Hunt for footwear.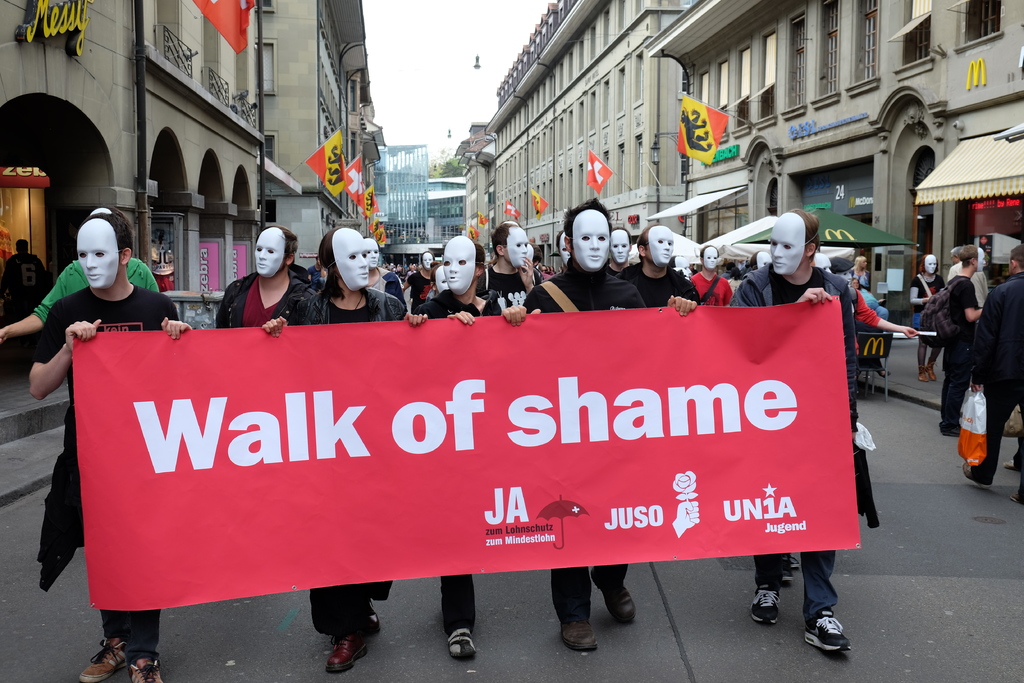
Hunted down at 449/627/477/656.
